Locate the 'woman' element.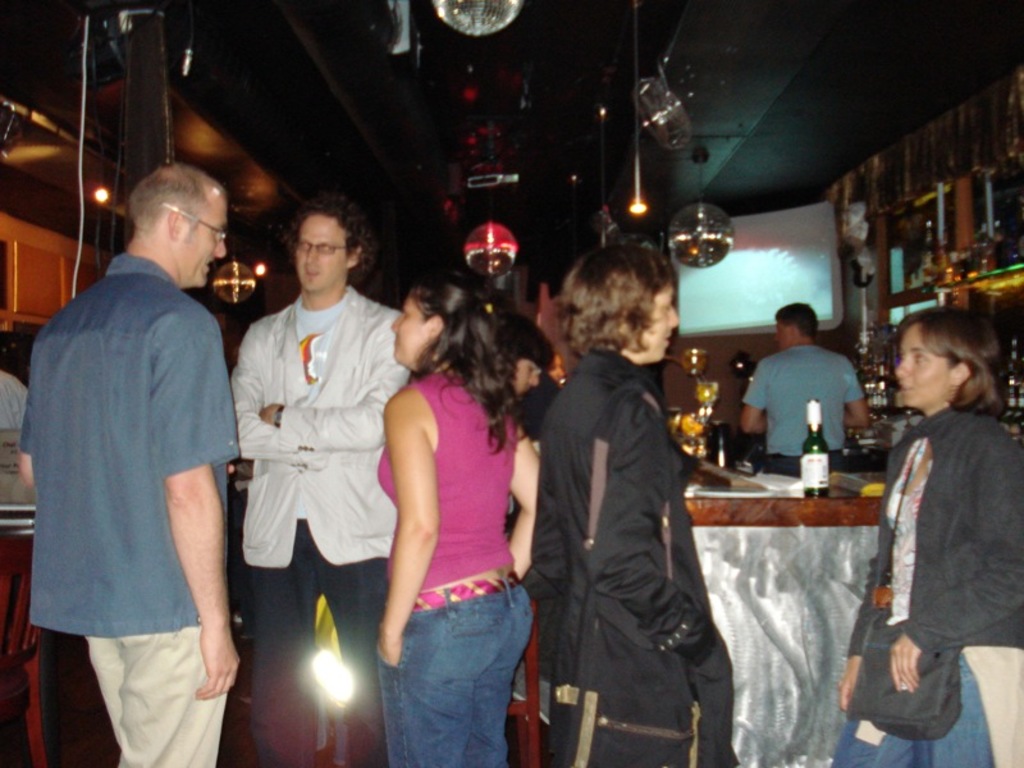
Element bbox: {"left": 521, "top": 230, "right": 744, "bottom": 767}.
